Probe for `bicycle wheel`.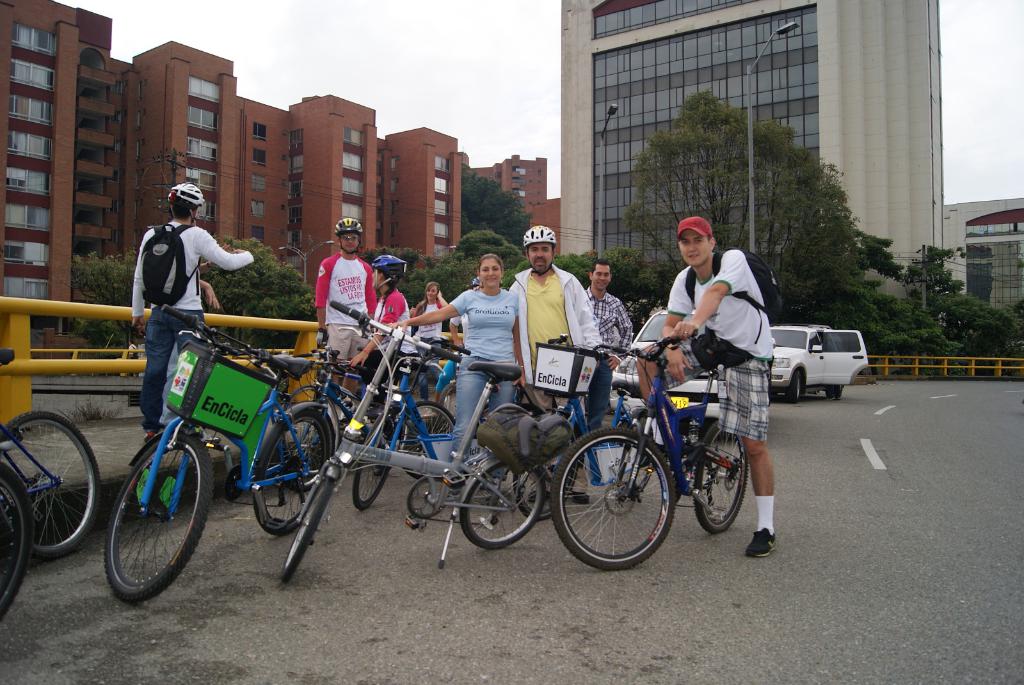
Probe result: box(252, 412, 342, 535).
